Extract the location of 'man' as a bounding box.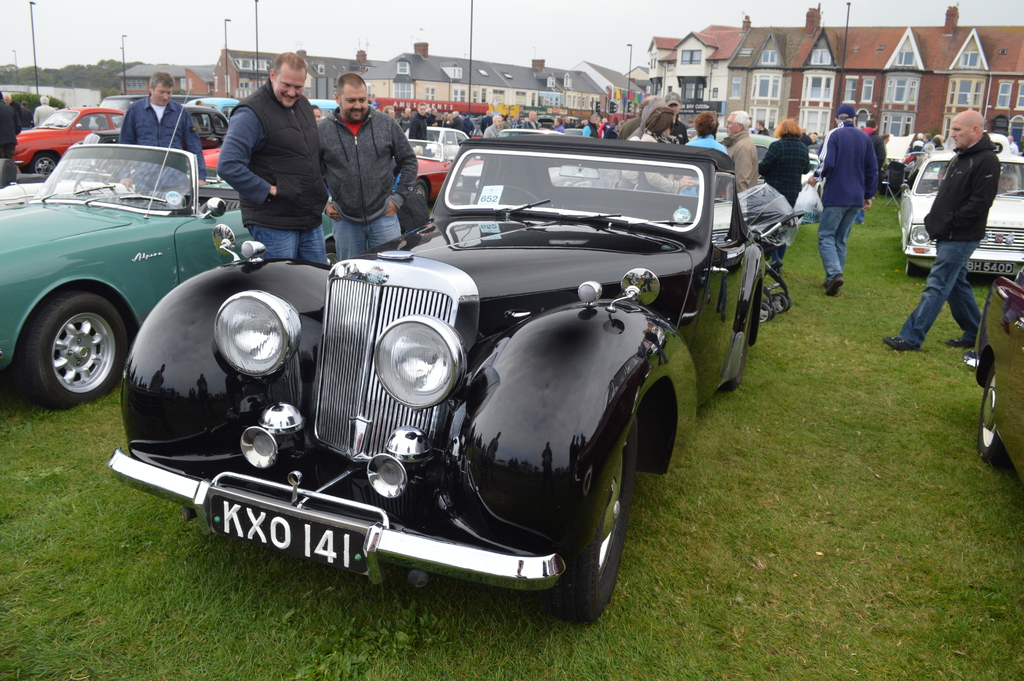
<bbox>581, 113, 597, 136</bbox>.
